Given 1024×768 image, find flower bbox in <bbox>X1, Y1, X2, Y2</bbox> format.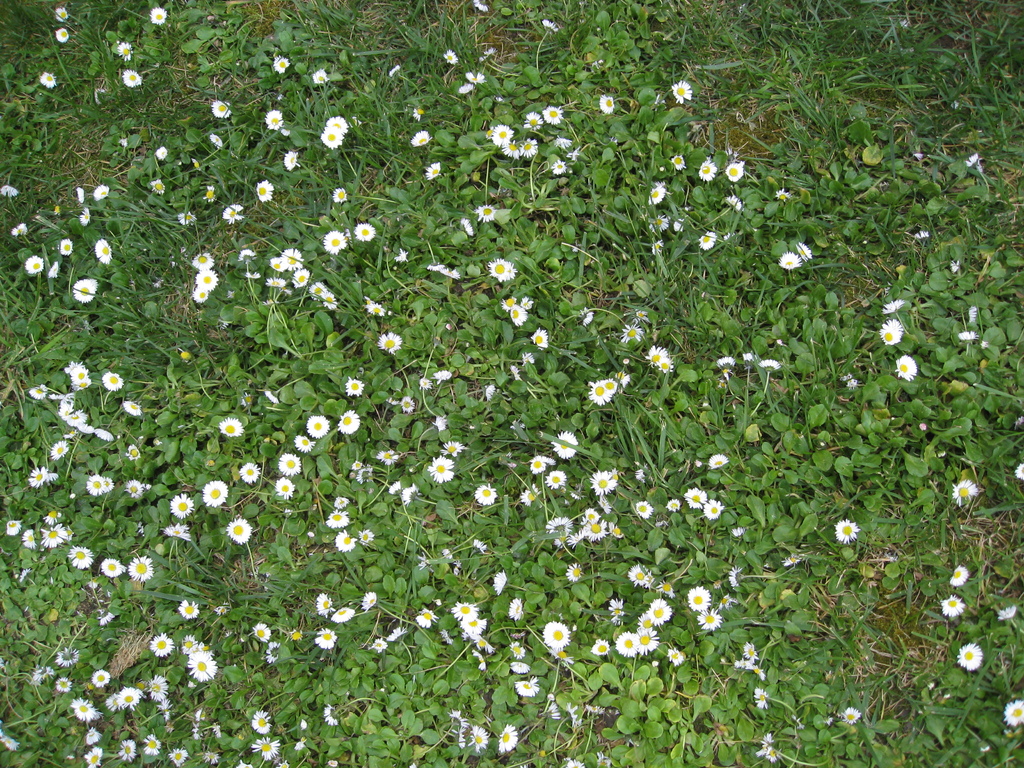
<bbox>604, 372, 622, 396</bbox>.
